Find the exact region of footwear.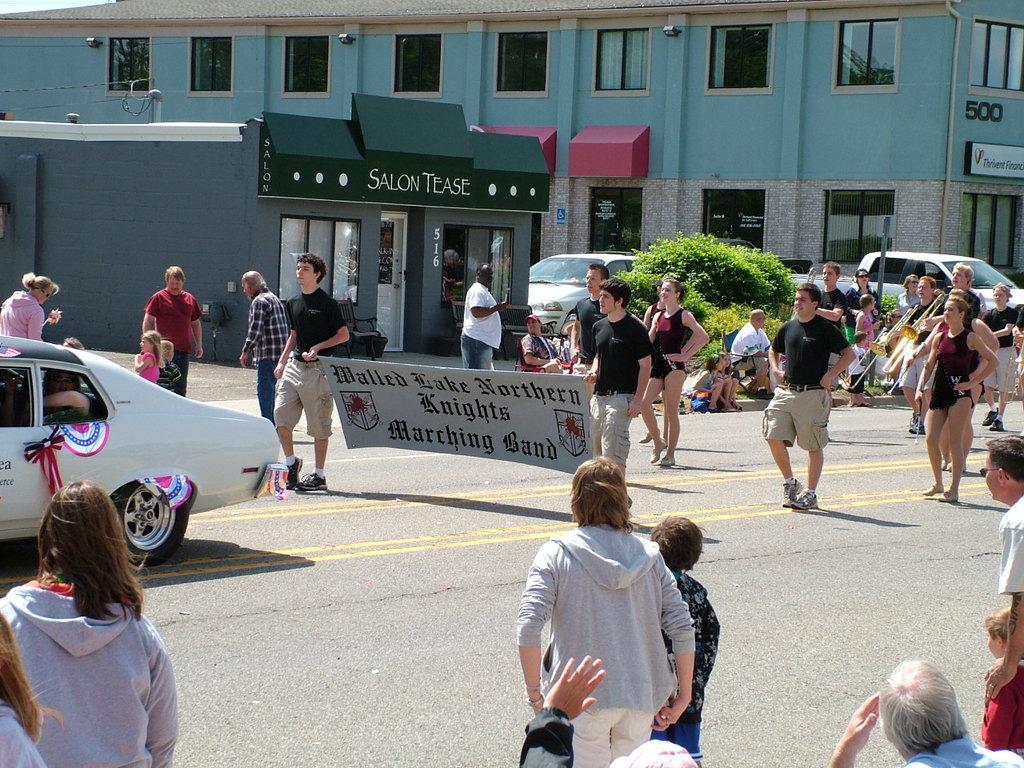
Exact region: x1=758, y1=389, x2=771, y2=403.
